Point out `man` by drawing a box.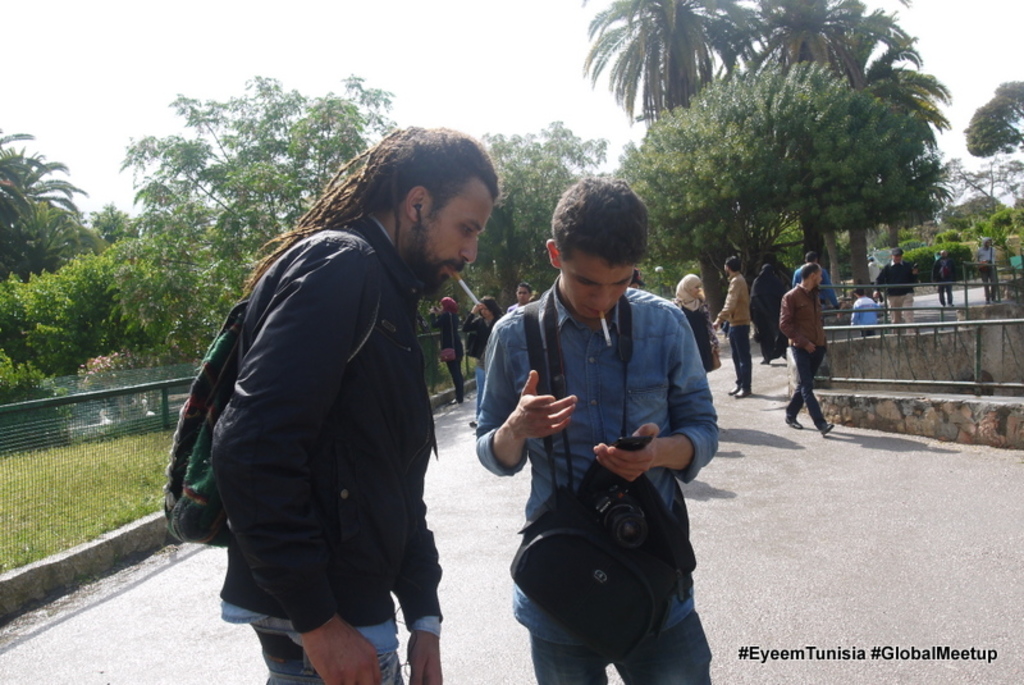
l=717, t=256, r=749, b=397.
